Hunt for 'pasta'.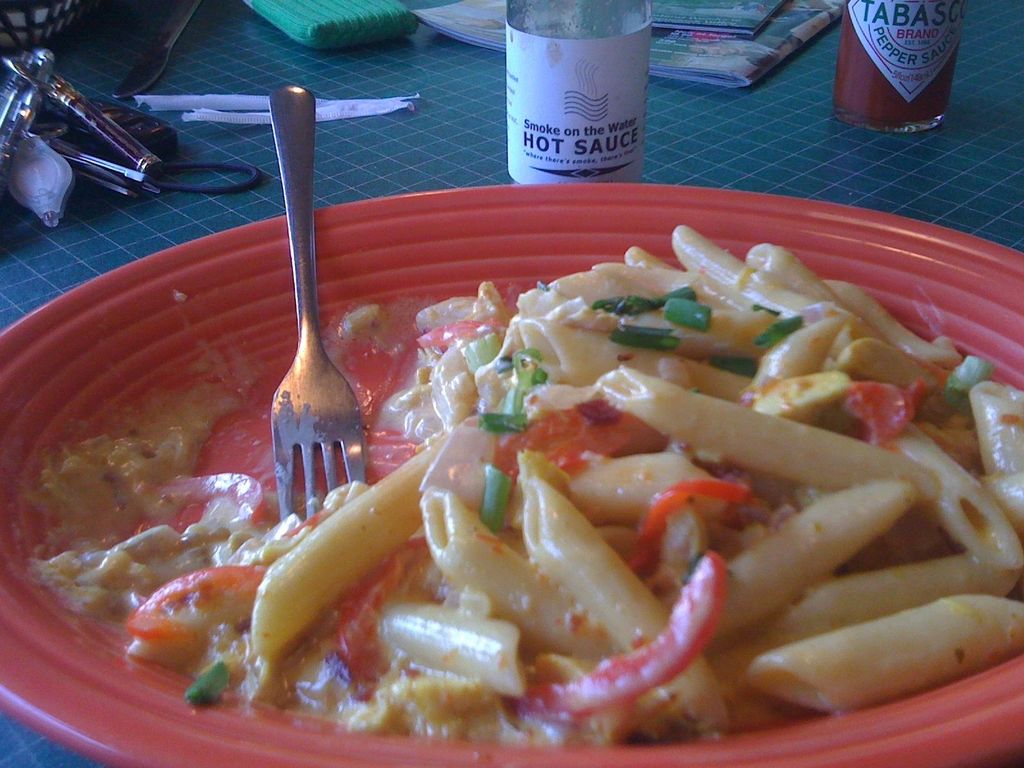
Hunted down at Rect(154, 196, 1023, 749).
